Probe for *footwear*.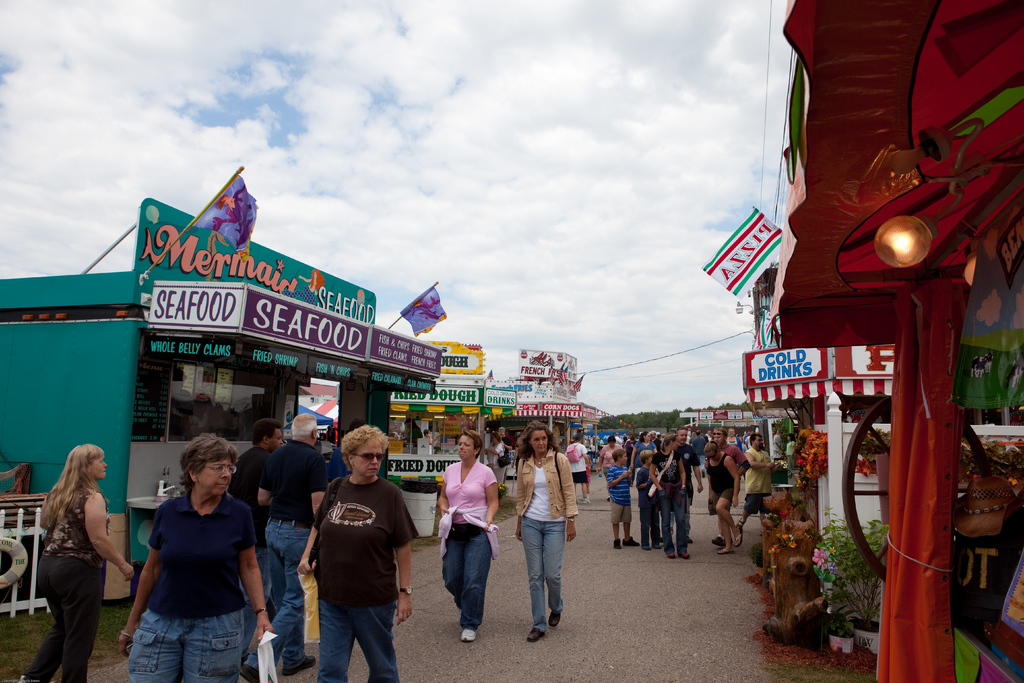
Probe result: l=548, t=609, r=564, b=626.
